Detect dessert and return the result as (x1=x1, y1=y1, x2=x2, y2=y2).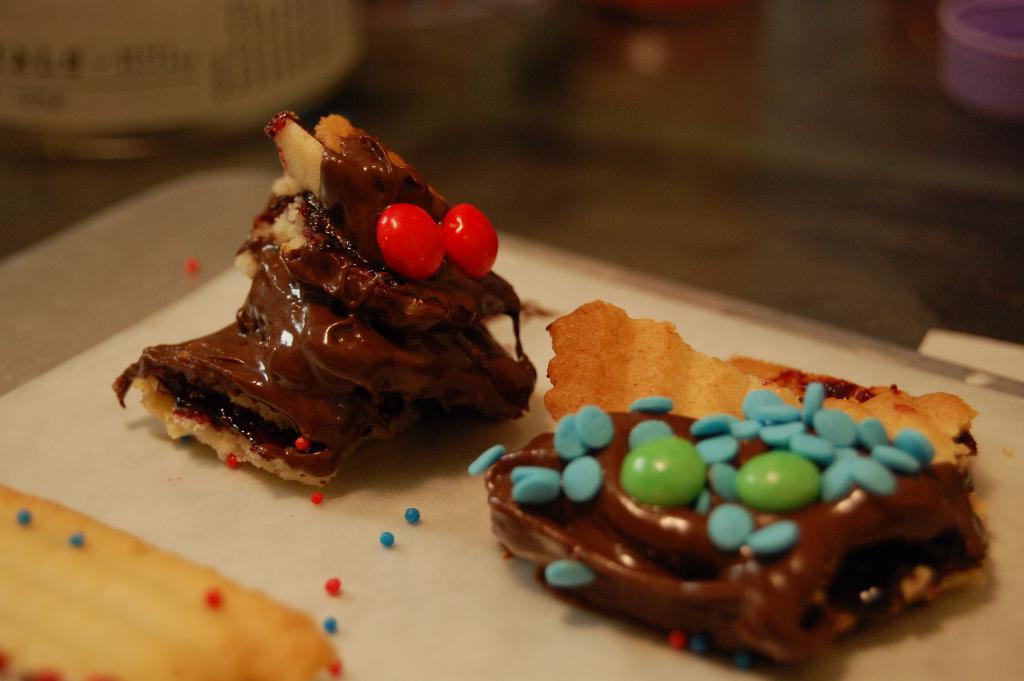
(x1=0, y1=474, x2=348, y2=680).
